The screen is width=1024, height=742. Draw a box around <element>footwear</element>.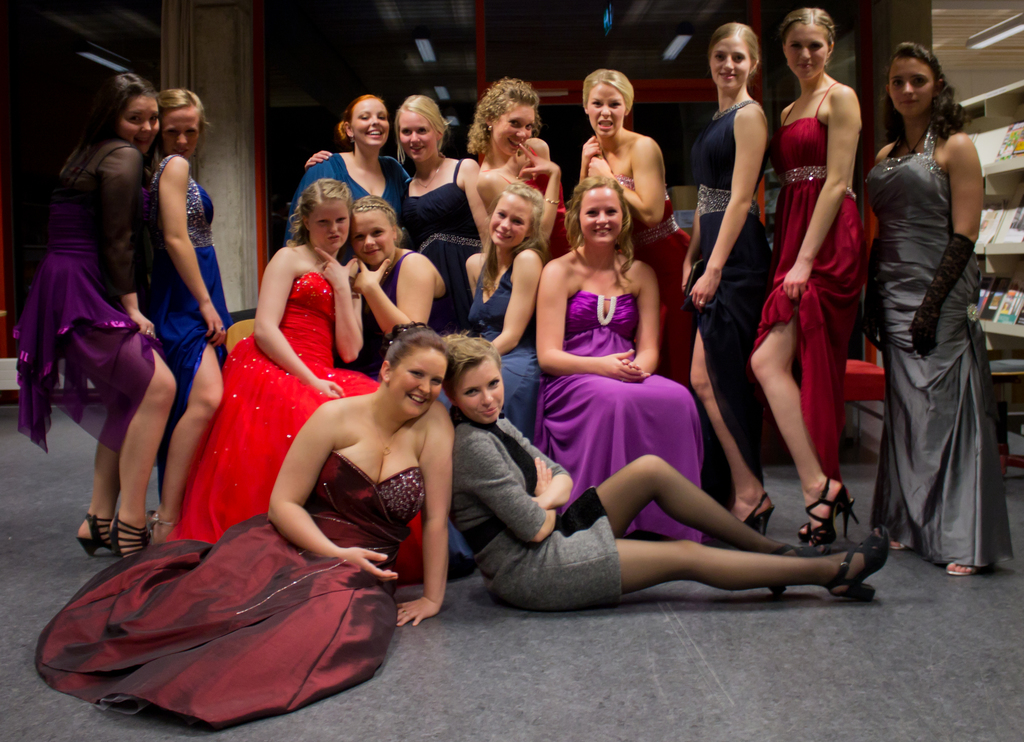
crop(796, 483, 858, 549).
